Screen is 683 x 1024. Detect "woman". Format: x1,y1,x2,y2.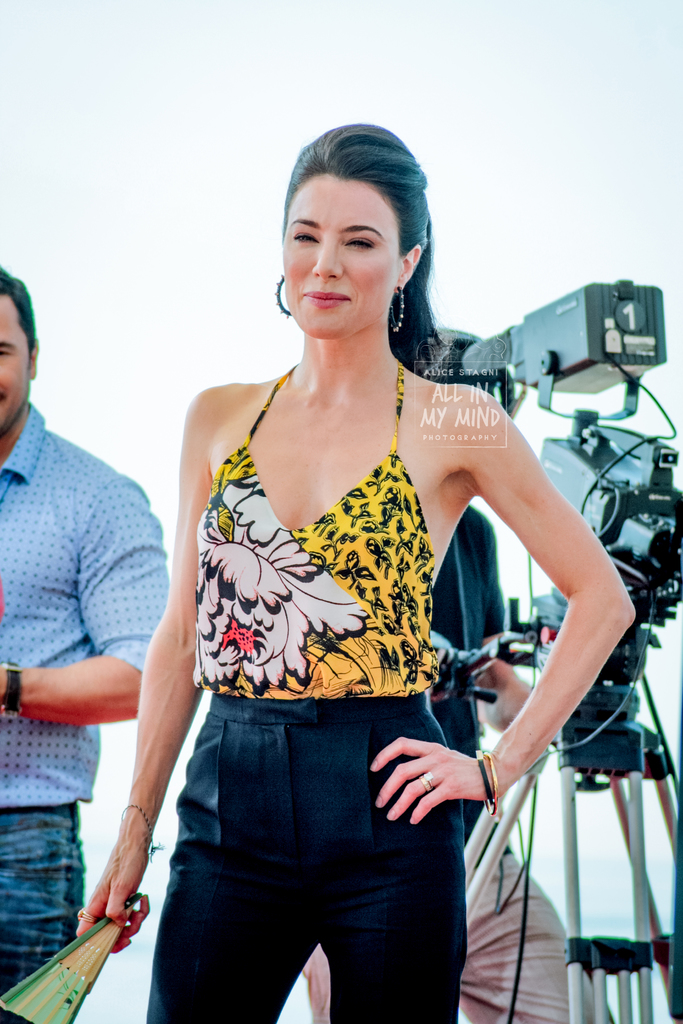
96,124,622,1023.
